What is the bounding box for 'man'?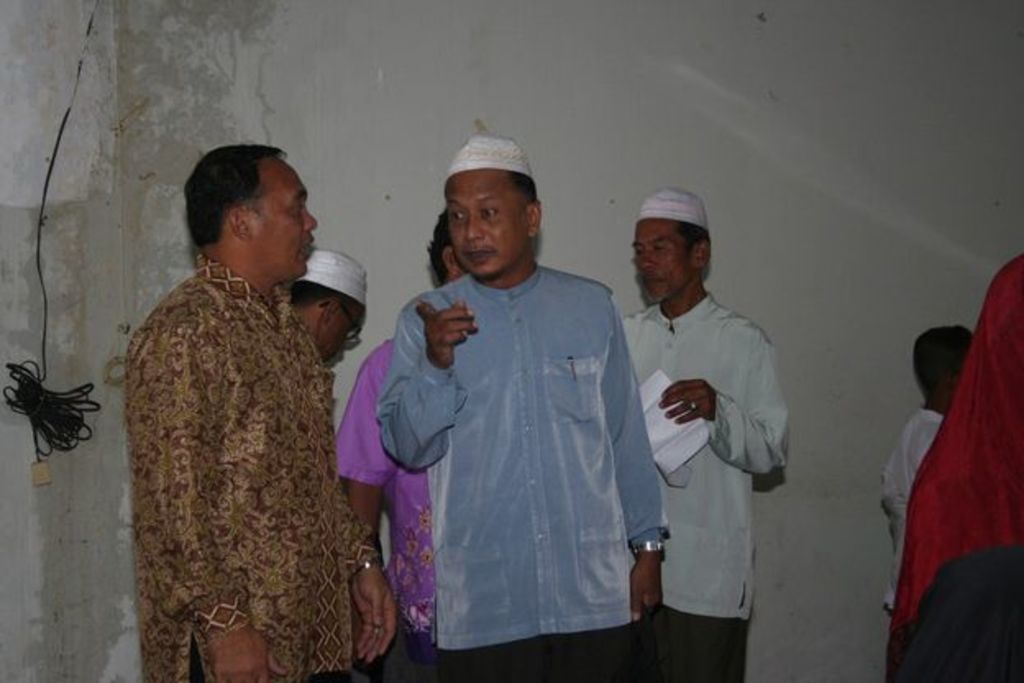
<box>294,258,397,374</box>.
